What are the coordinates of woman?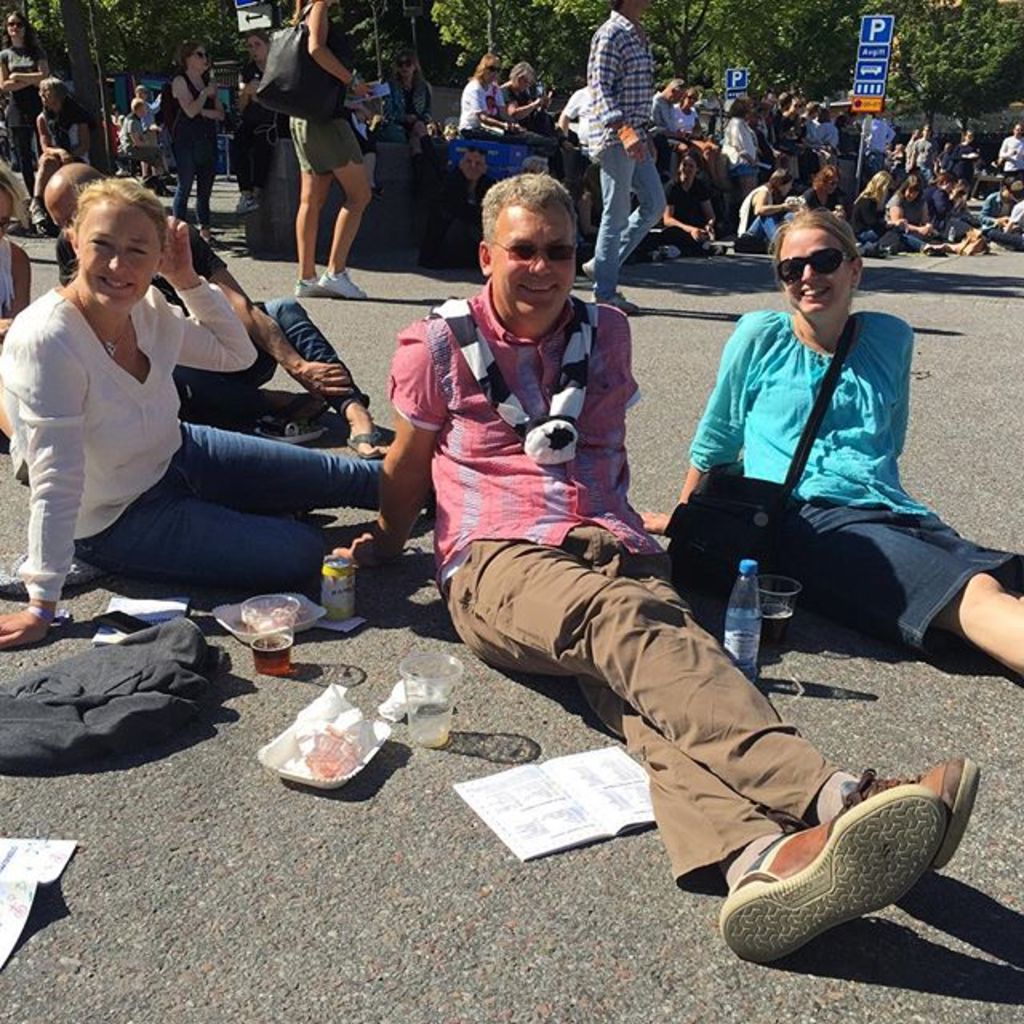
[506,61,574,154].
